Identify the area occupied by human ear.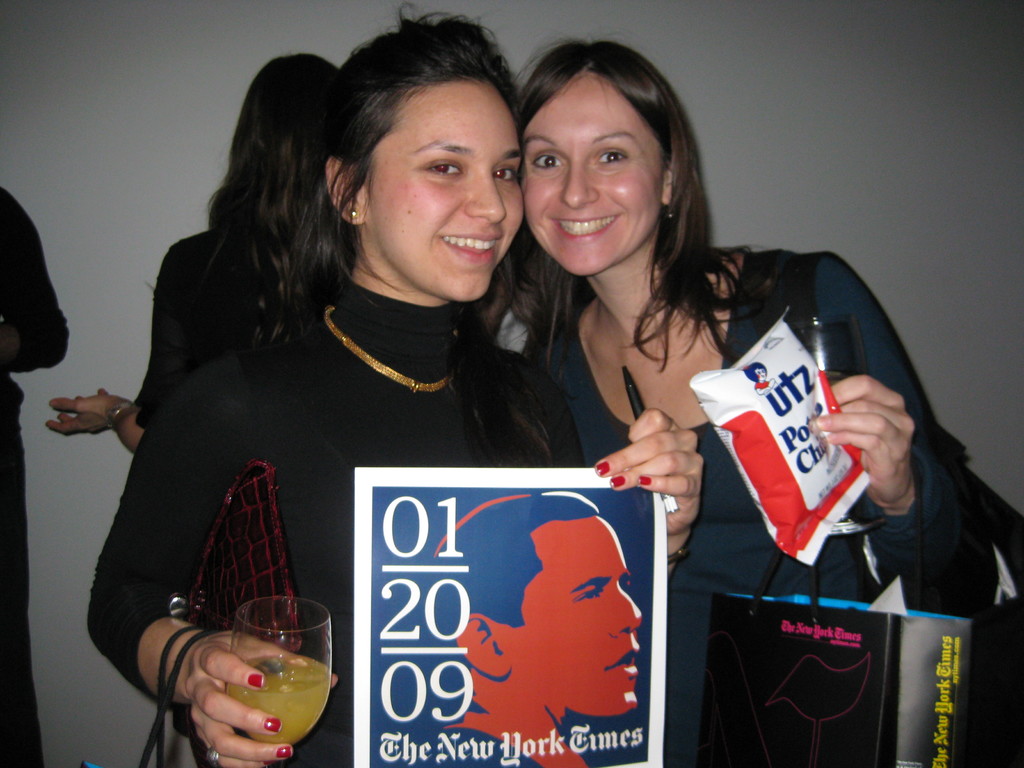
Area: 659:159:676:202.
